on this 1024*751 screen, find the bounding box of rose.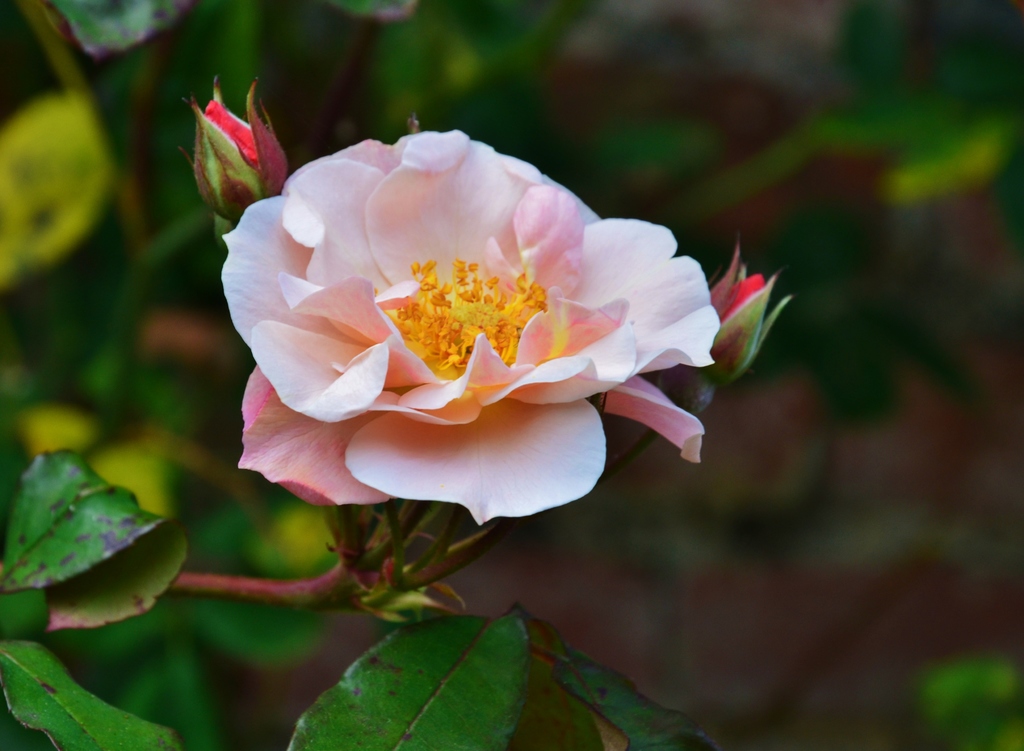
Bounding box: <box>234,129,732,534</box>.
